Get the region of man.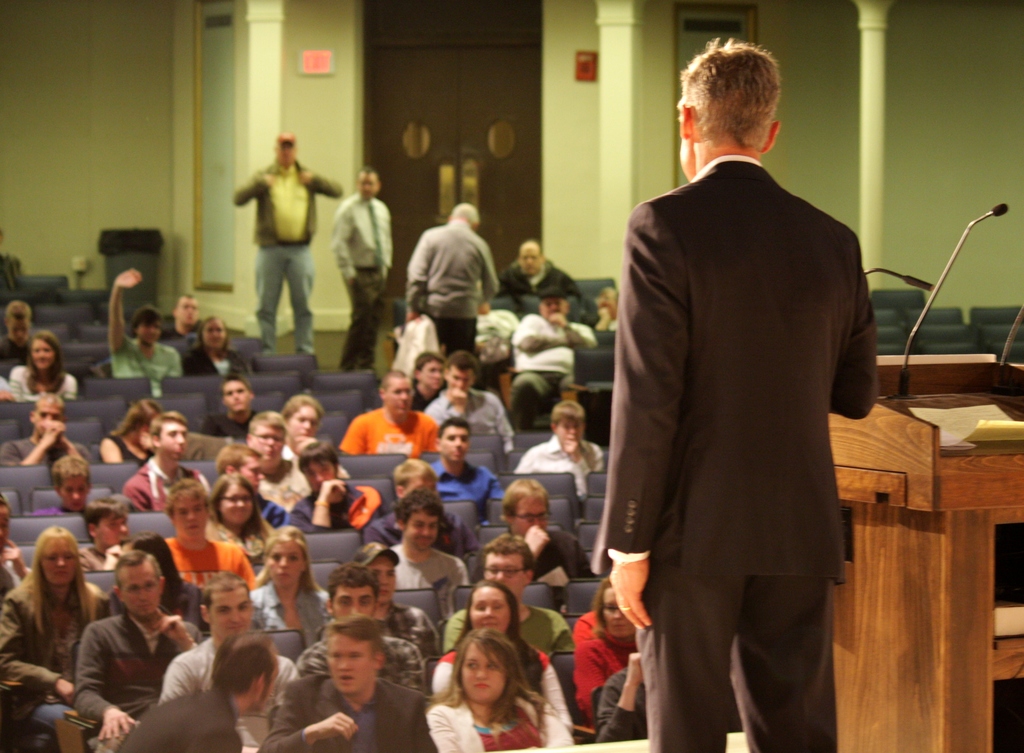
box(590, 34, 879, 752).
